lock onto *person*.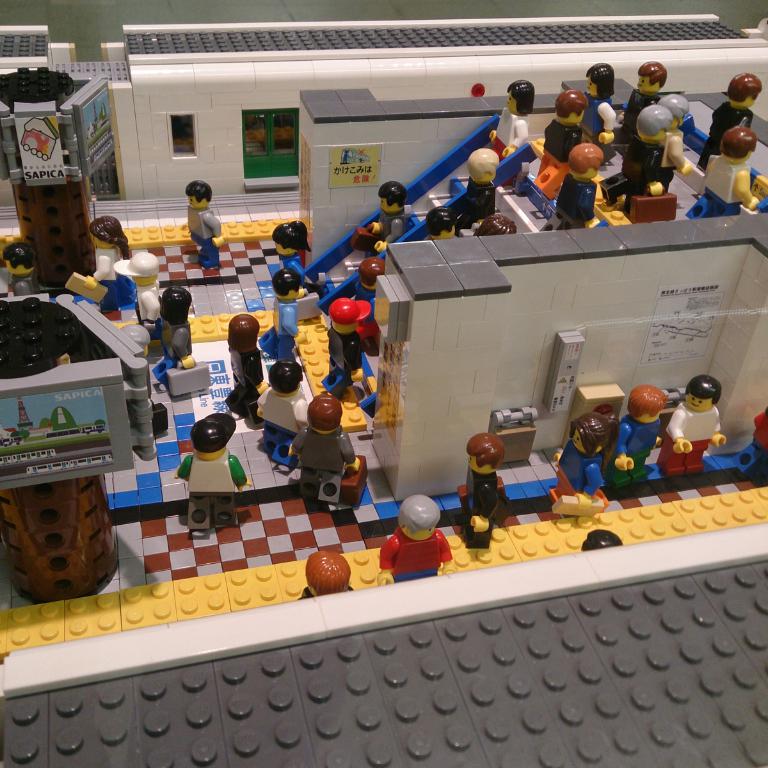
Locked: bbox=[184, 179, 223, 270].
